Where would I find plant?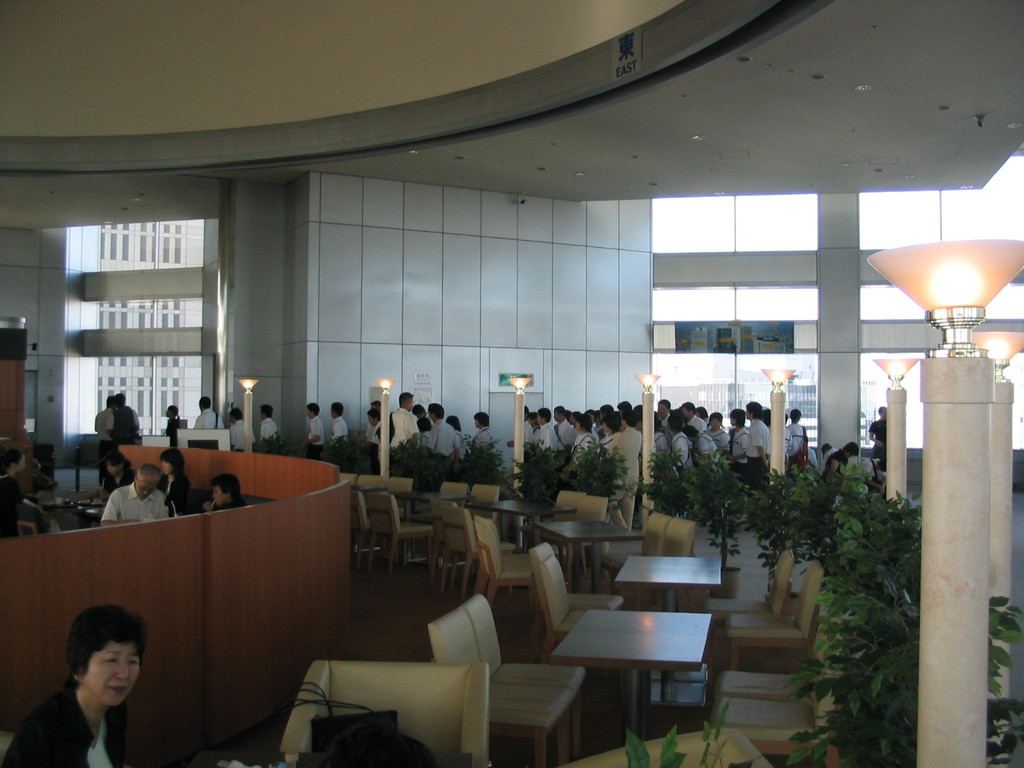
At select_region(698, 691, 759, 767).
